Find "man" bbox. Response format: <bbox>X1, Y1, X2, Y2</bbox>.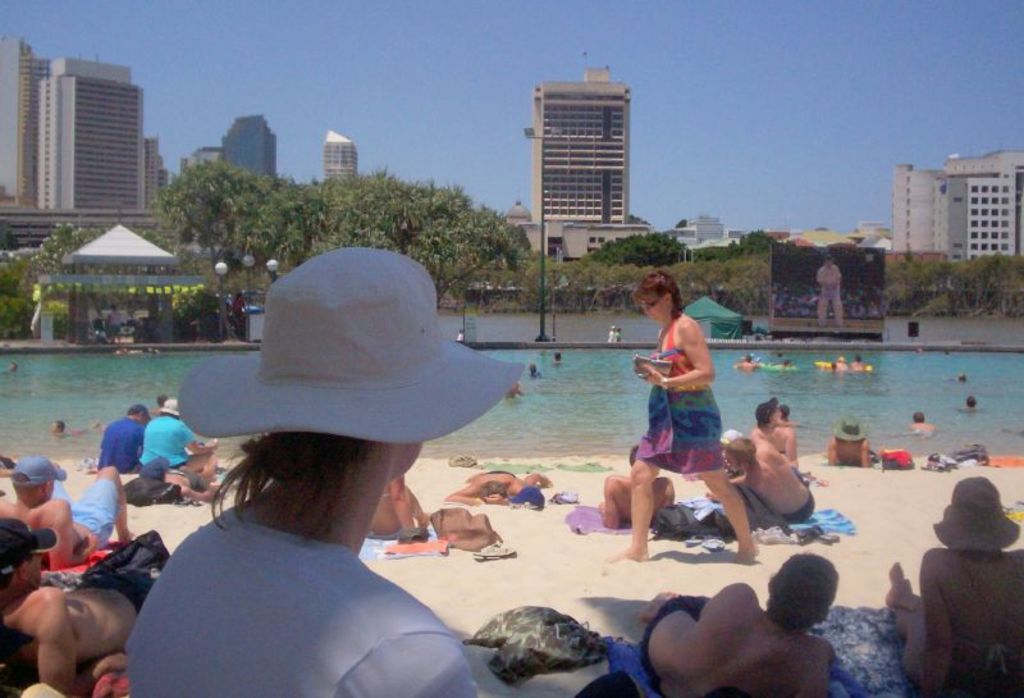
<bbox>640, 553, 836, 697</bbox>.
